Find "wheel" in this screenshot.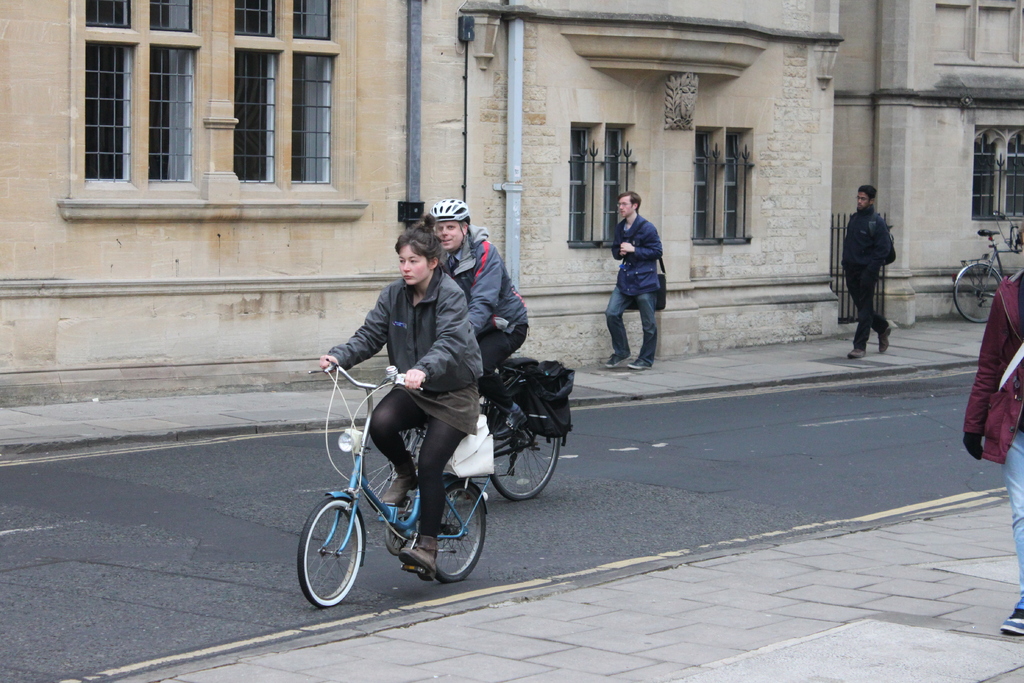
The bounding box for "wheel" is box(301, 498, 360, 613).
